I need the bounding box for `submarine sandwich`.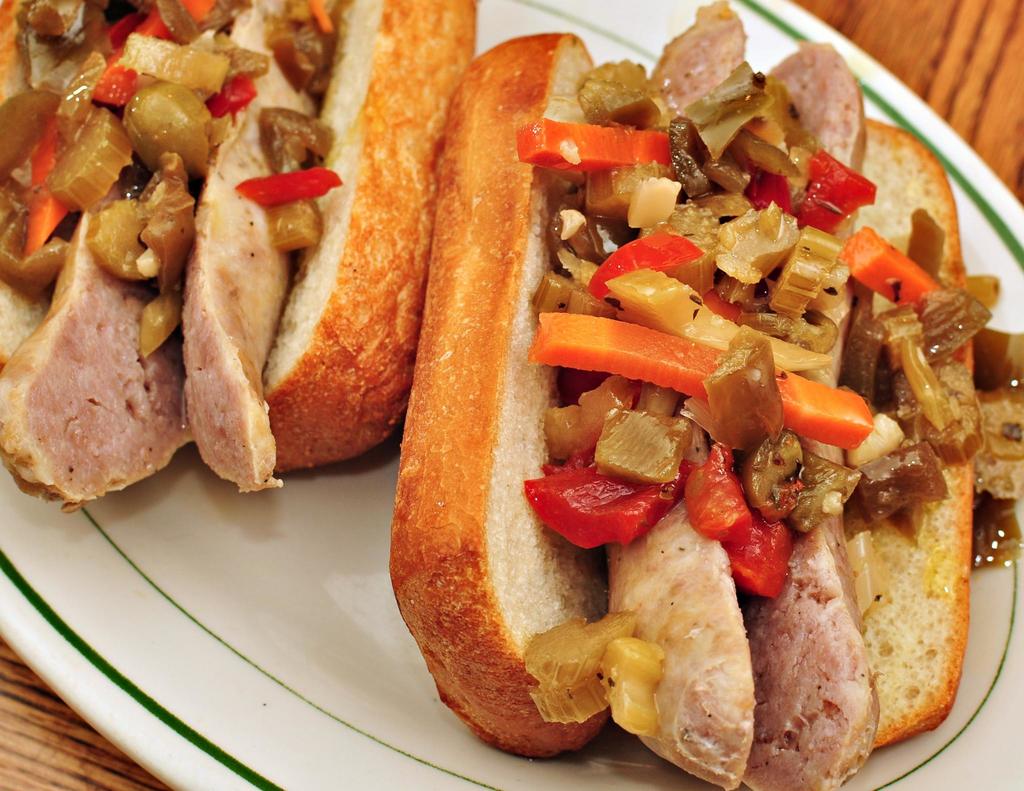
Here it is: bbox=[387, 0, 989, 790].
